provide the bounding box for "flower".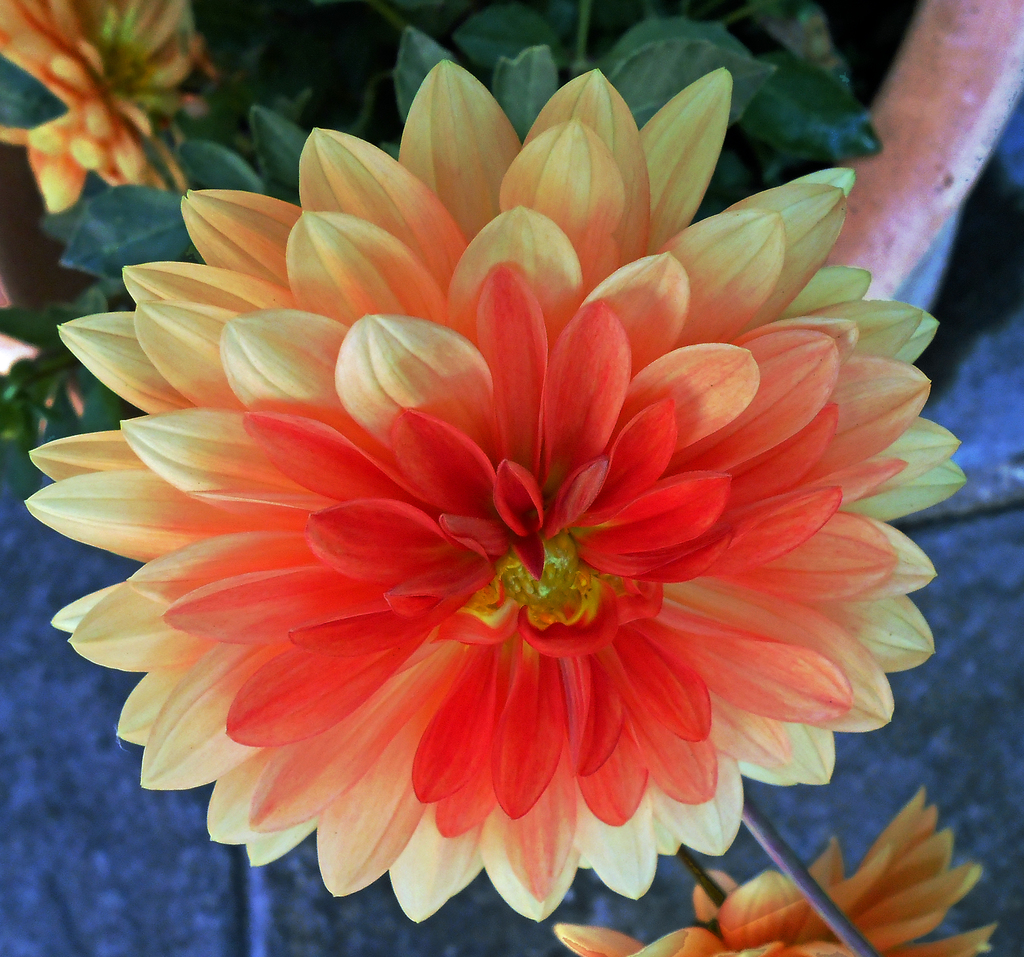
555, 786, 1000, 956.
